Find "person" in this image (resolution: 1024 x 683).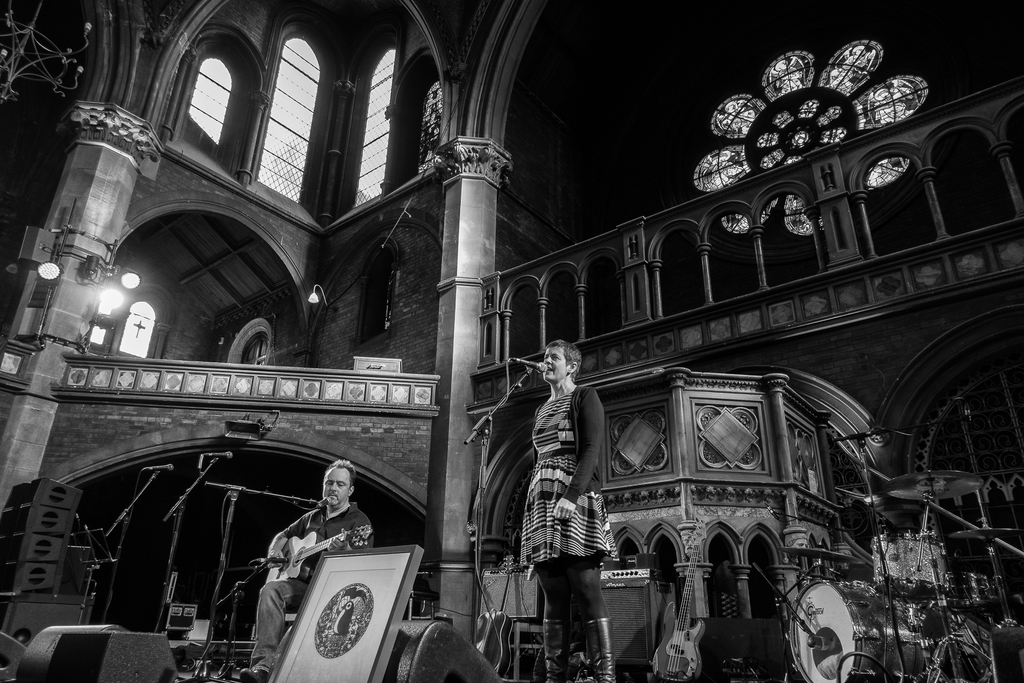
{"x1": 239, "y1": 454, "x2": 372, "y2": 681}.
